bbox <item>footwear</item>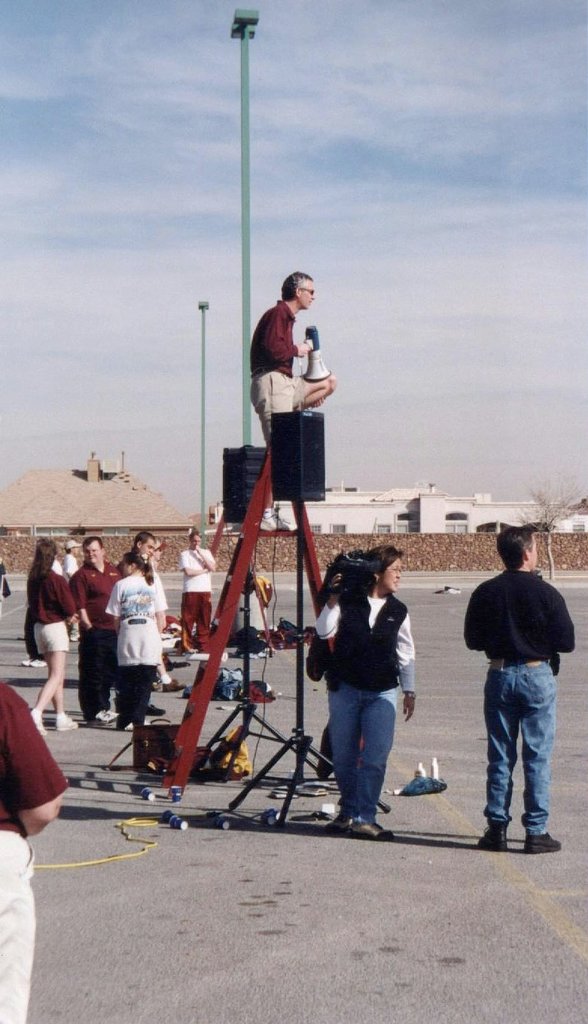
<bbox>32, 705, 47, 740</bbox>
